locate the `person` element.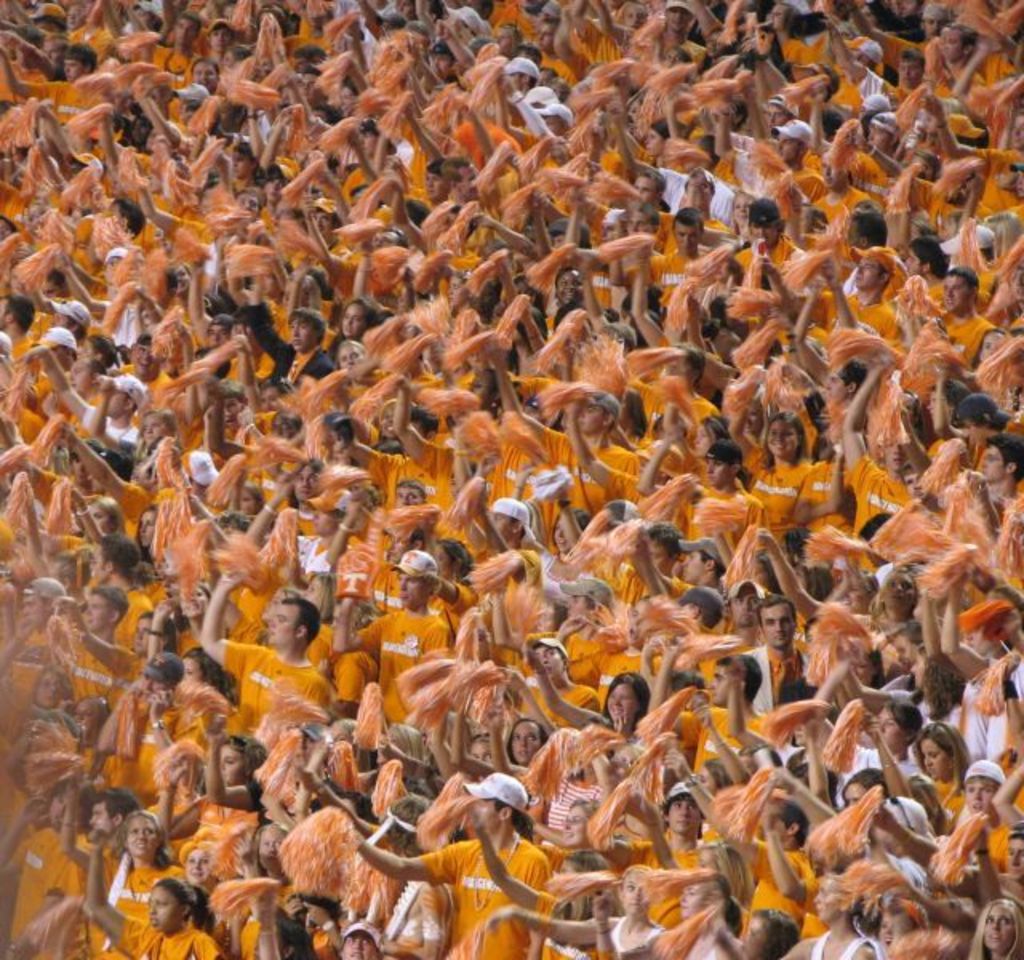
Element bbox: <box>78,842,224,958</box>.
